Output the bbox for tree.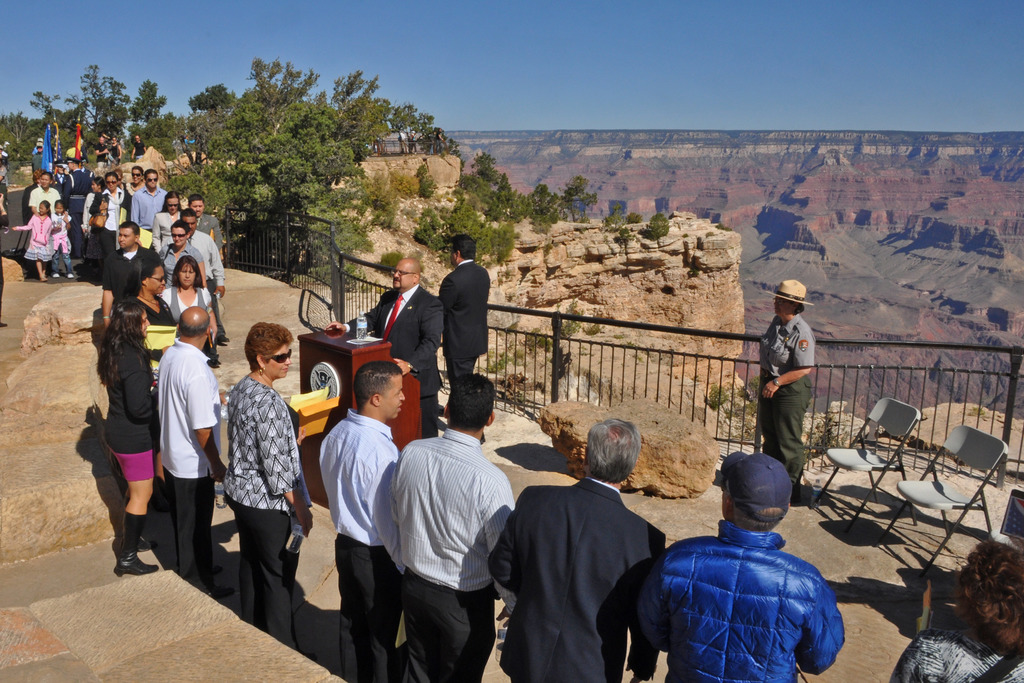
0,57,166,176.
